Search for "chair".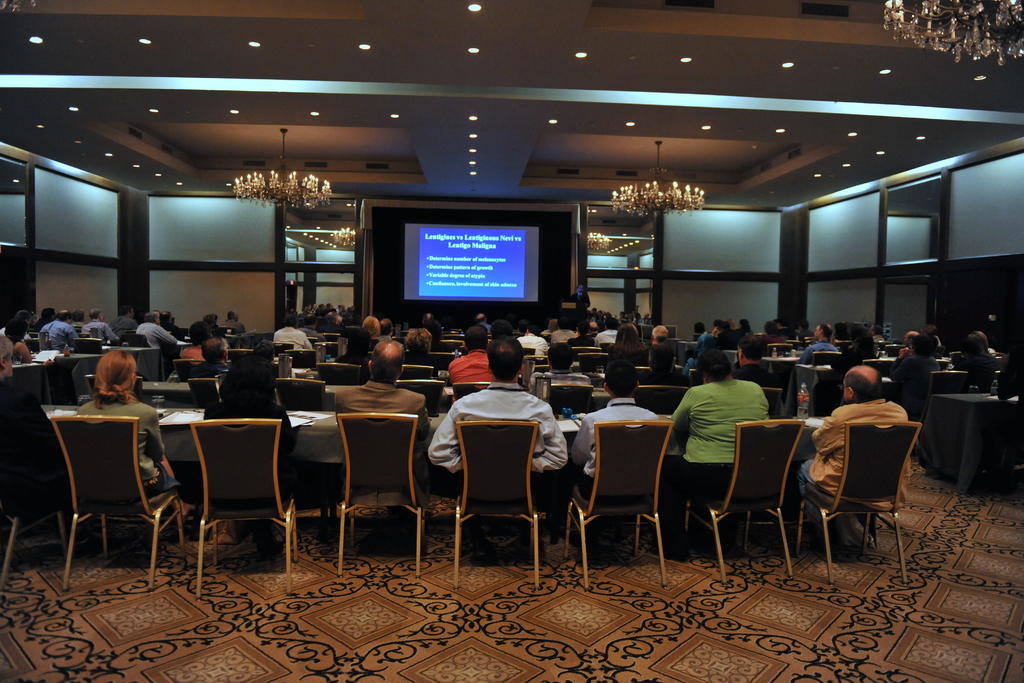
Found at box=[185, 377, 221, 412].
